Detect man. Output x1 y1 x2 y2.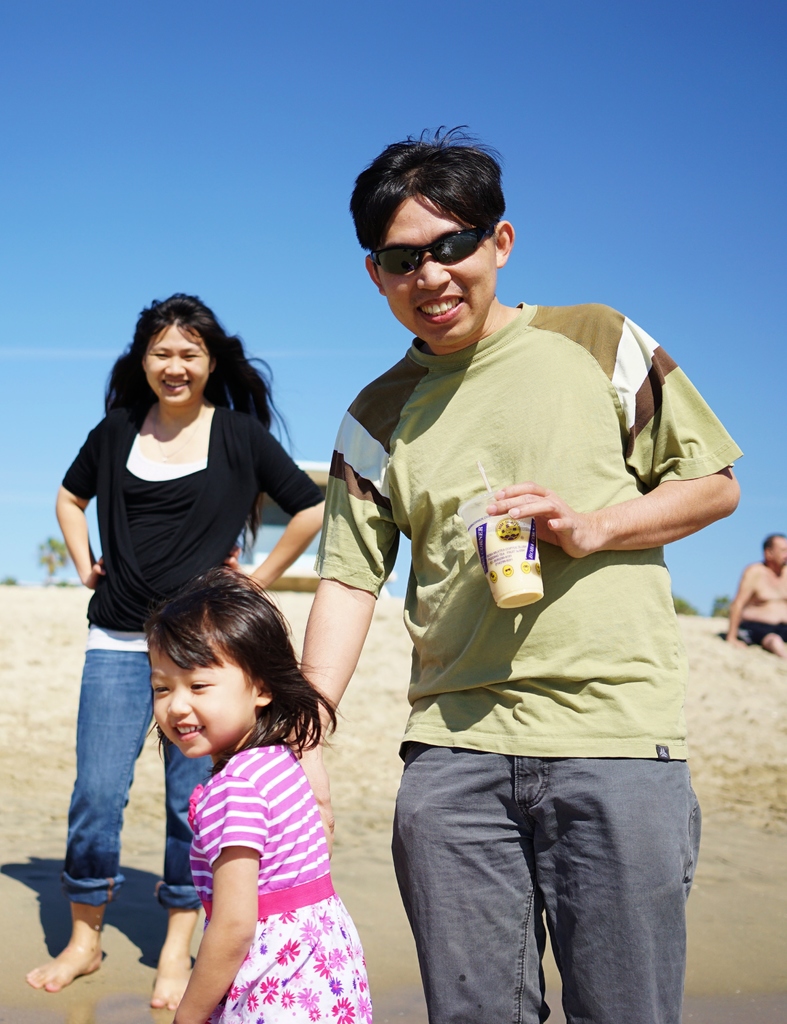
270 111 749 1023.
